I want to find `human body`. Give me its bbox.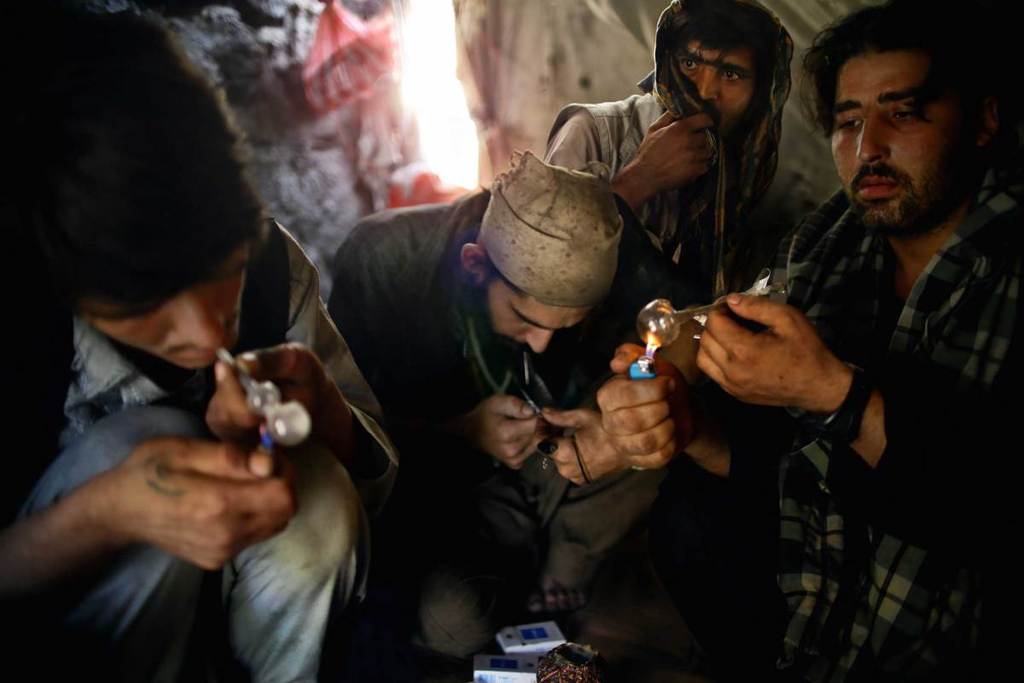
[left=594, top=0, right=1023, bottom=682].
